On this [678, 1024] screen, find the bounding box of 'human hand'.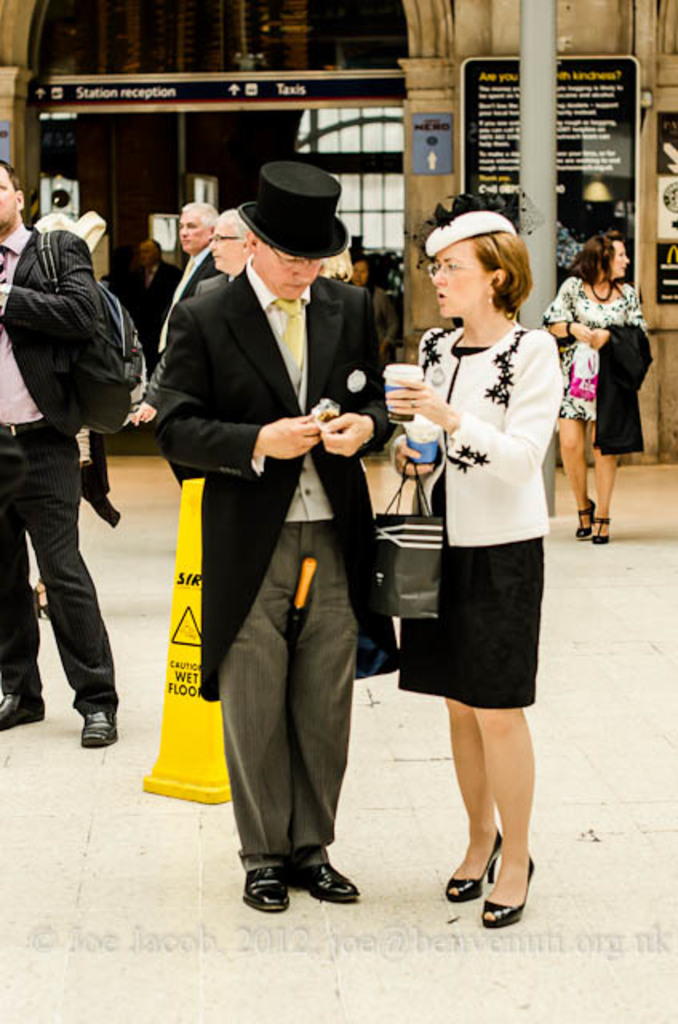
Bounding box: <bbox>588, 323, 614, 350</bbox>.
